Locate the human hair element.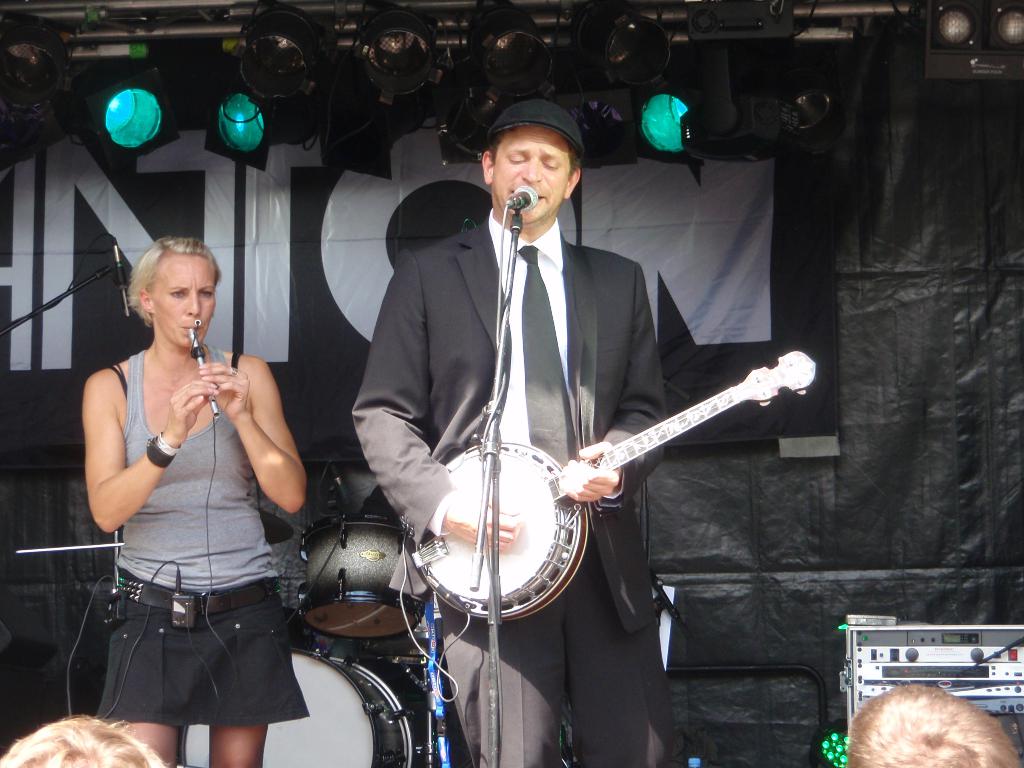
Element bbox: locate(124, 232, 221, 325).
